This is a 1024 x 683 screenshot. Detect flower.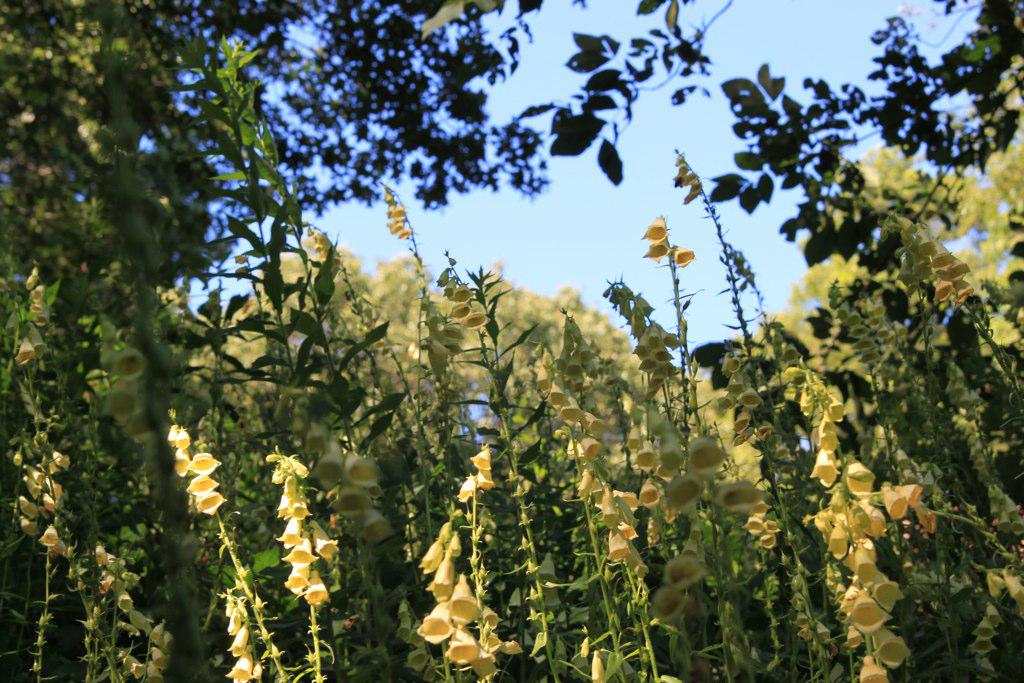
(x1=460, y1=309, x2=488, y2=329).
